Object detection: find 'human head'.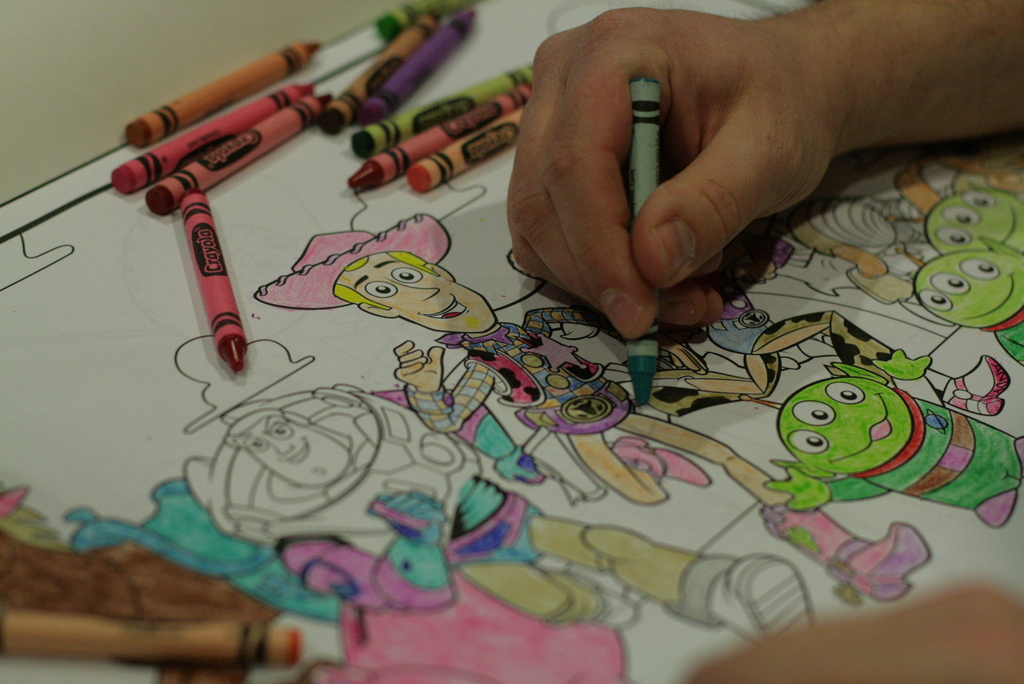
[896, 240, 1023, 330].
